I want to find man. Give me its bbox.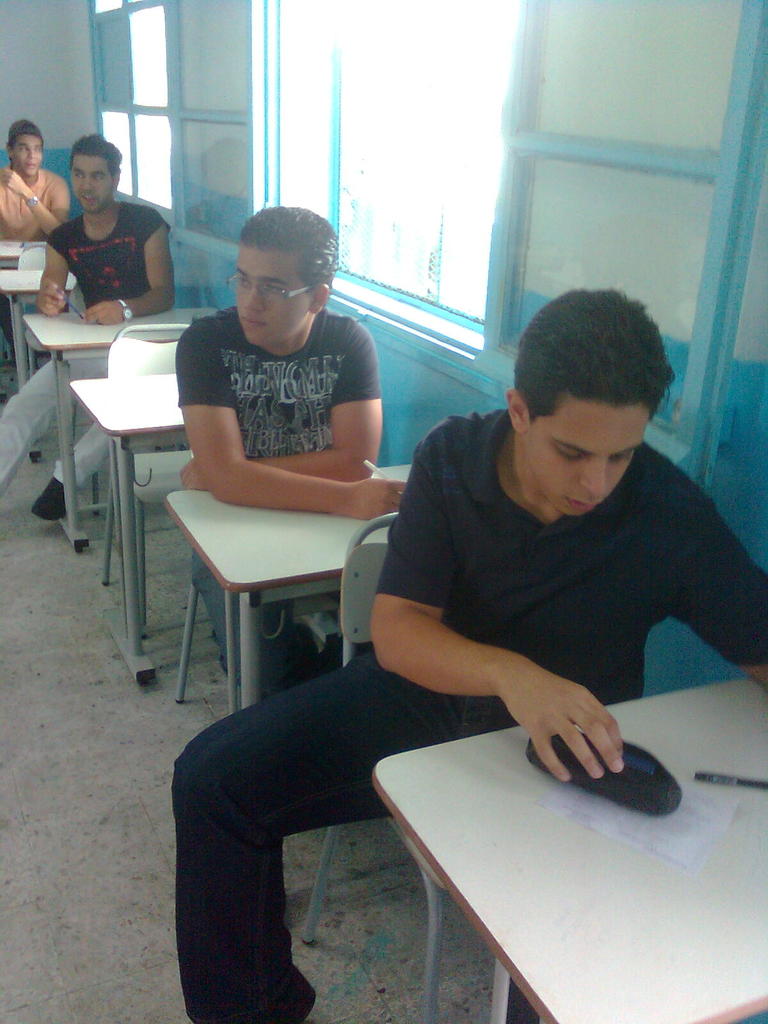
bbox=[170, 195, 406, 705].
